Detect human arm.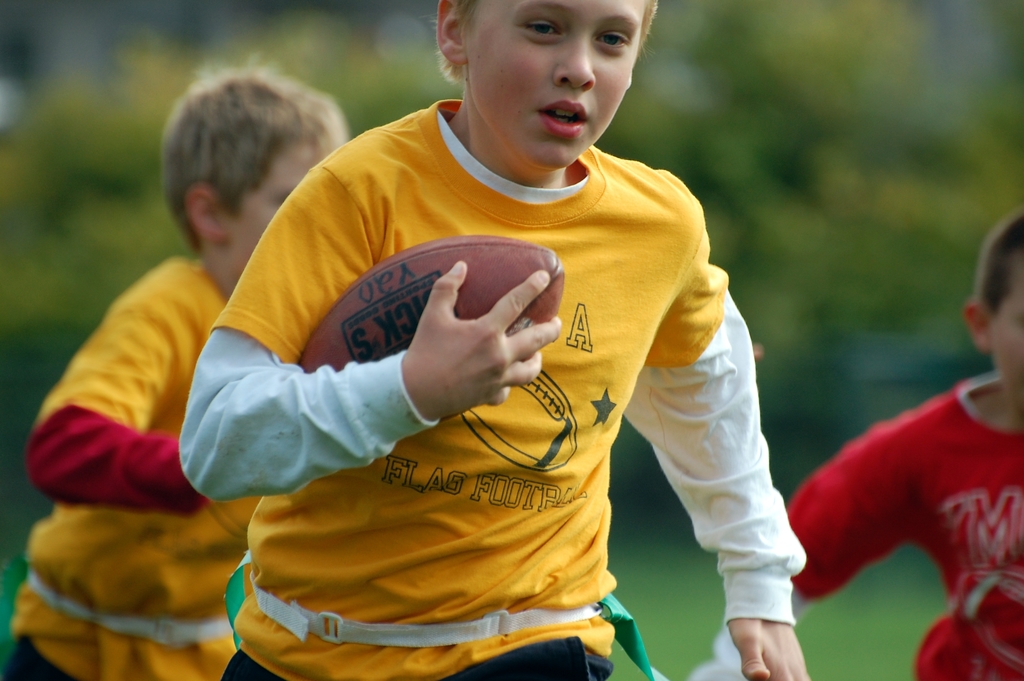
Detected at rect(24, 288, 206, 523).
